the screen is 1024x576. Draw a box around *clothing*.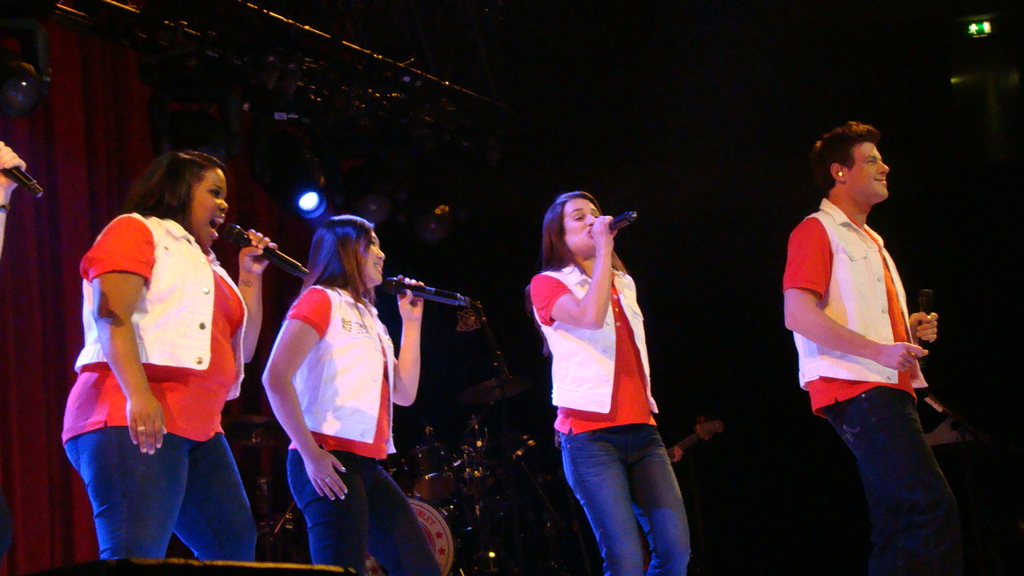
bbox=[777, 199, 970, 575].
